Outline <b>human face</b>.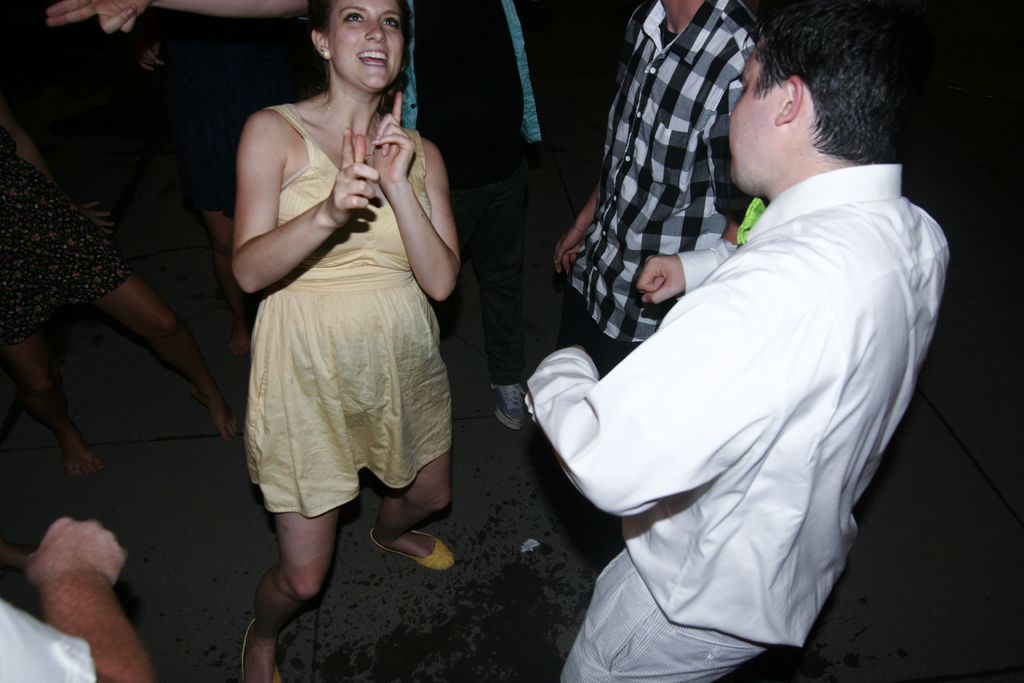
Outline: [x1=728, y1=35, x2=791, y2=193].
